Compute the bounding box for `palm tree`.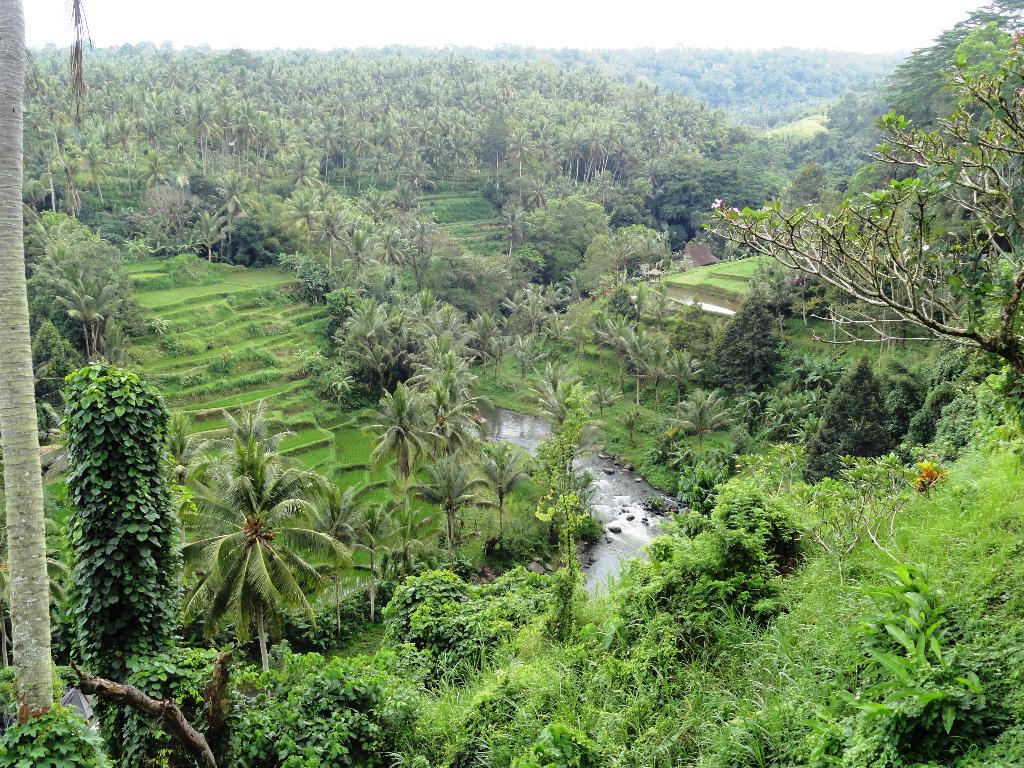
pyautogui.locateOnScreen(165, 449, 302, 652).
